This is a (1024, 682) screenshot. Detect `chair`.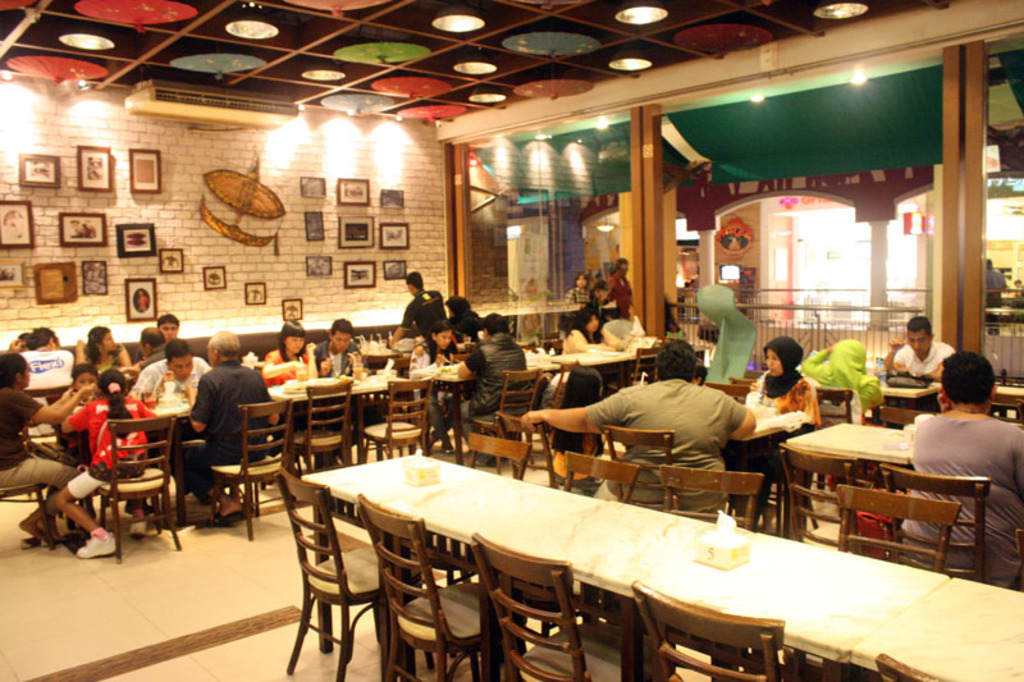
{"x1": 636, "y1": 580, "x2": 810, "y2": 681}.
